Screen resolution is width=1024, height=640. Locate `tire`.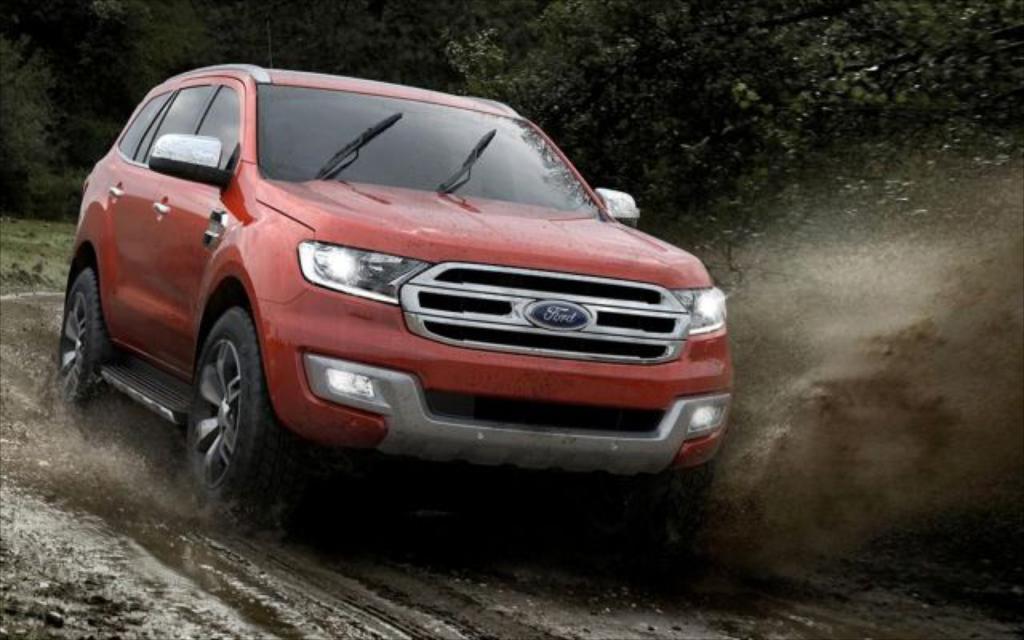
left=565, top=458, right=714, bottom=573.
